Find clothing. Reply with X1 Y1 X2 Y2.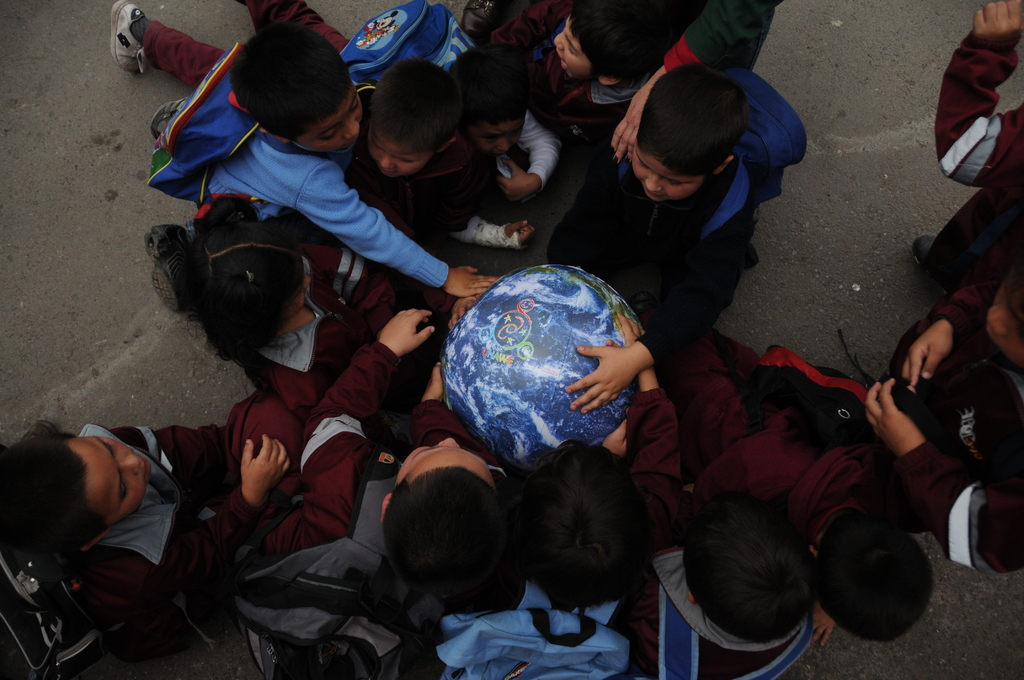
884 275 1023 568.
